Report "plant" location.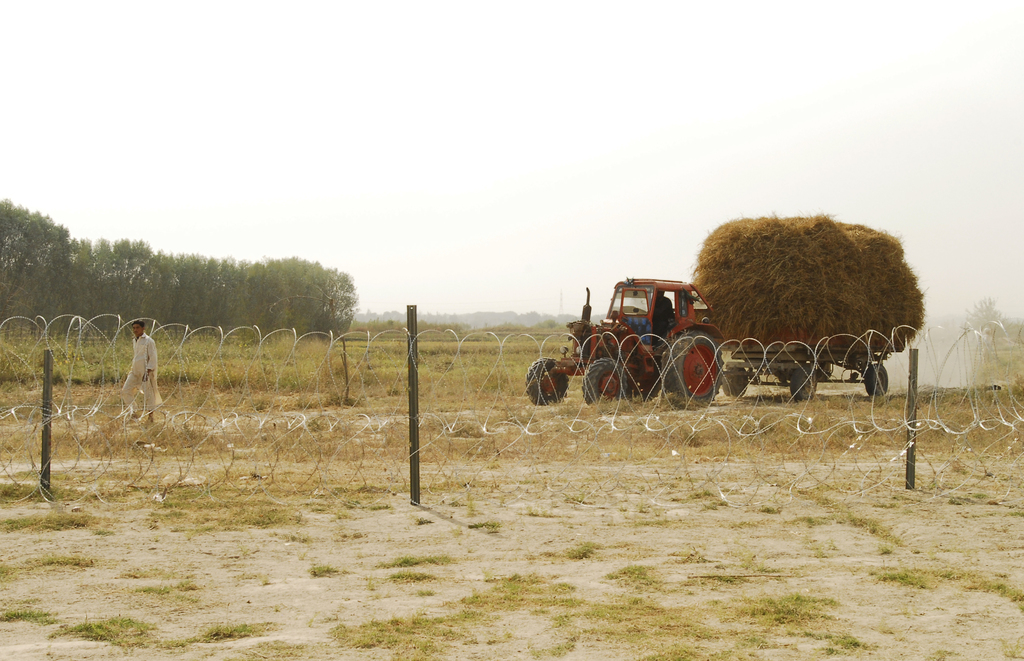
Report: x1=548, y1=535, x2=607, y2=564.
